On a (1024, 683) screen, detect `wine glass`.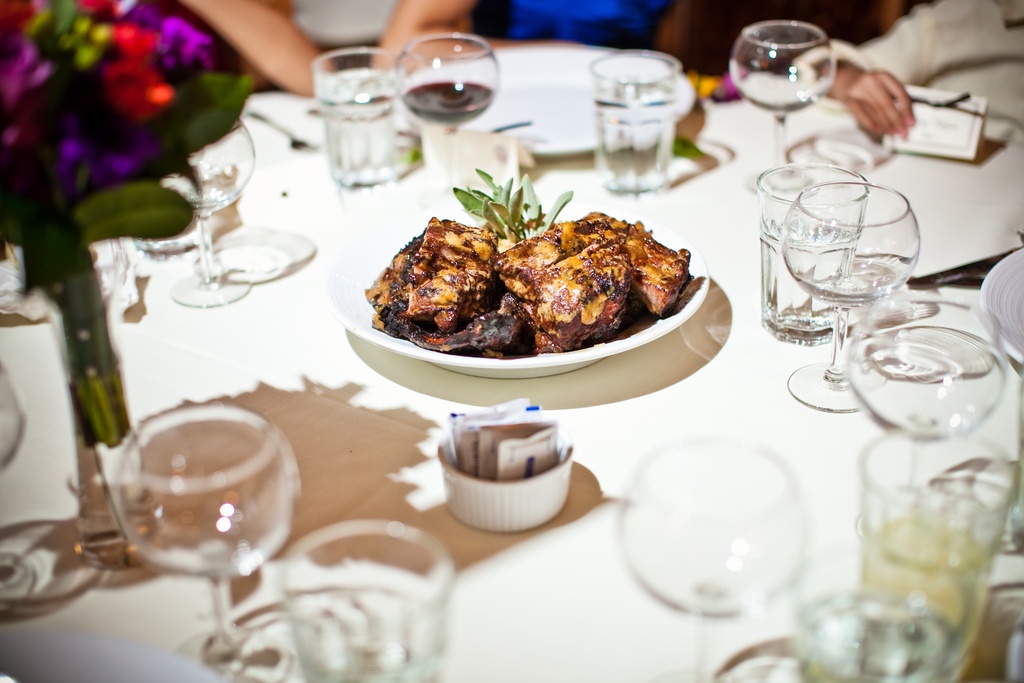
(396,30,496,185).
